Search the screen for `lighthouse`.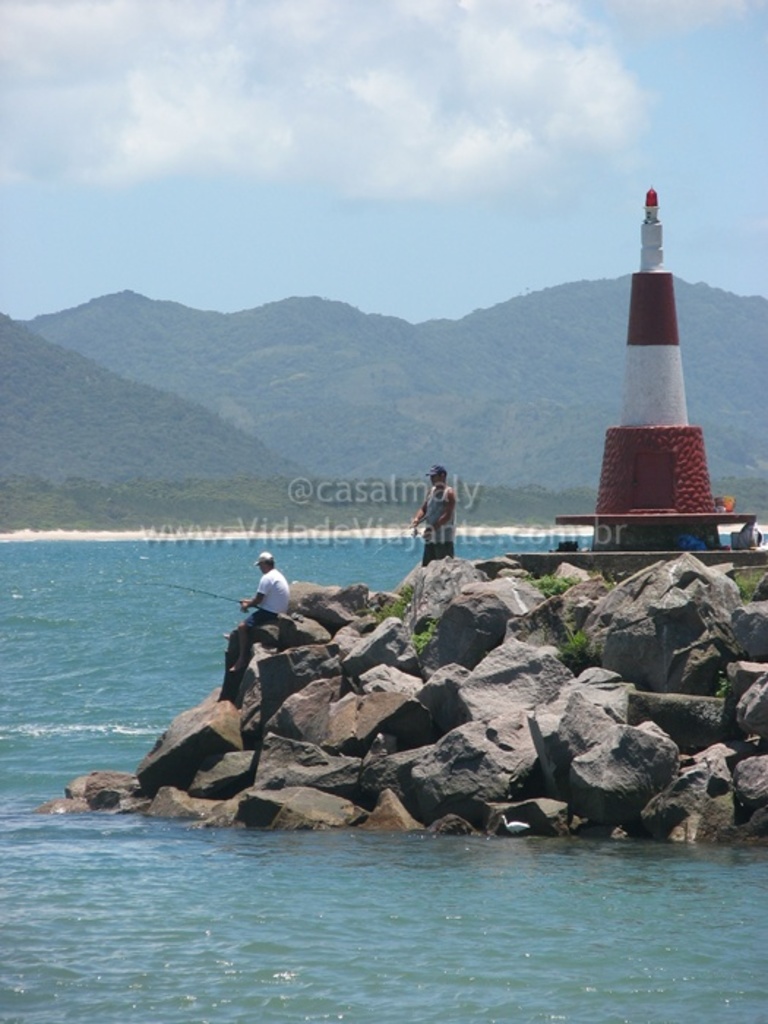
Found at {"x1": 569, "y1": 162, "x2": 743, "y2": 573}.
